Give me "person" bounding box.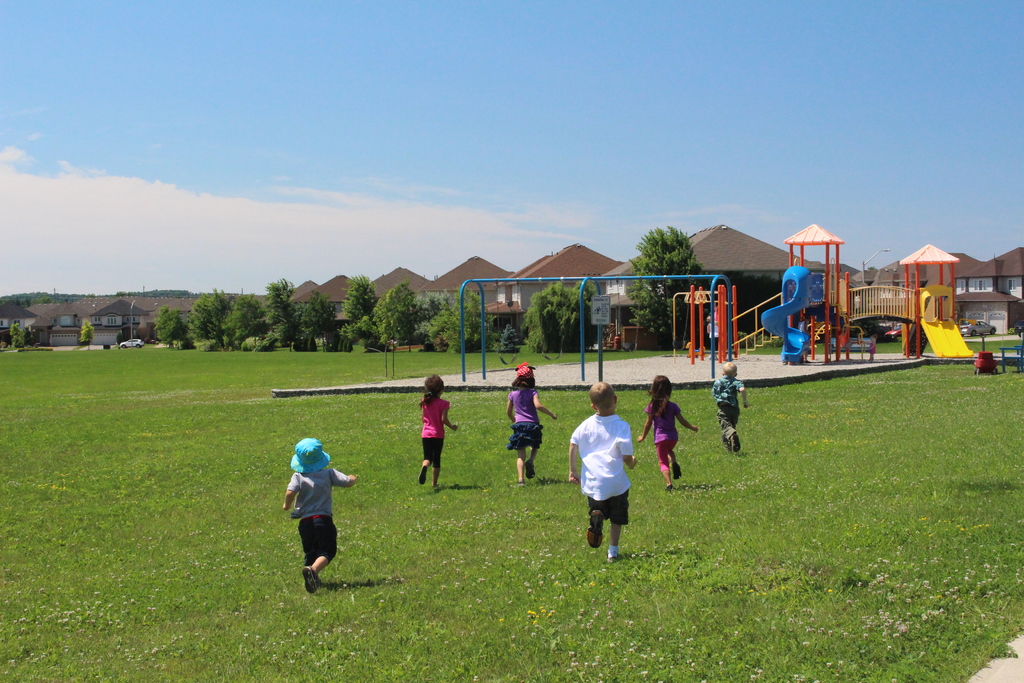
{"x1": 505, "y1": 359, "x2": 556, "y2": 482}.
